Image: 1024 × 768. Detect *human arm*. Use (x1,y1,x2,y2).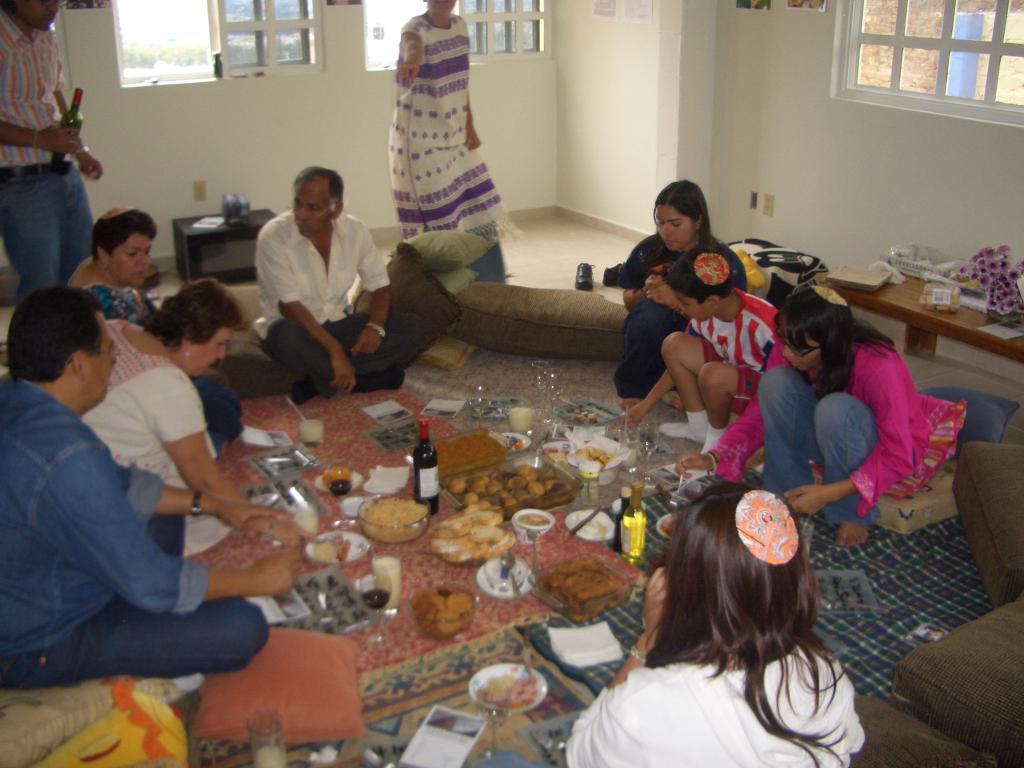
(777,349,916,522).
